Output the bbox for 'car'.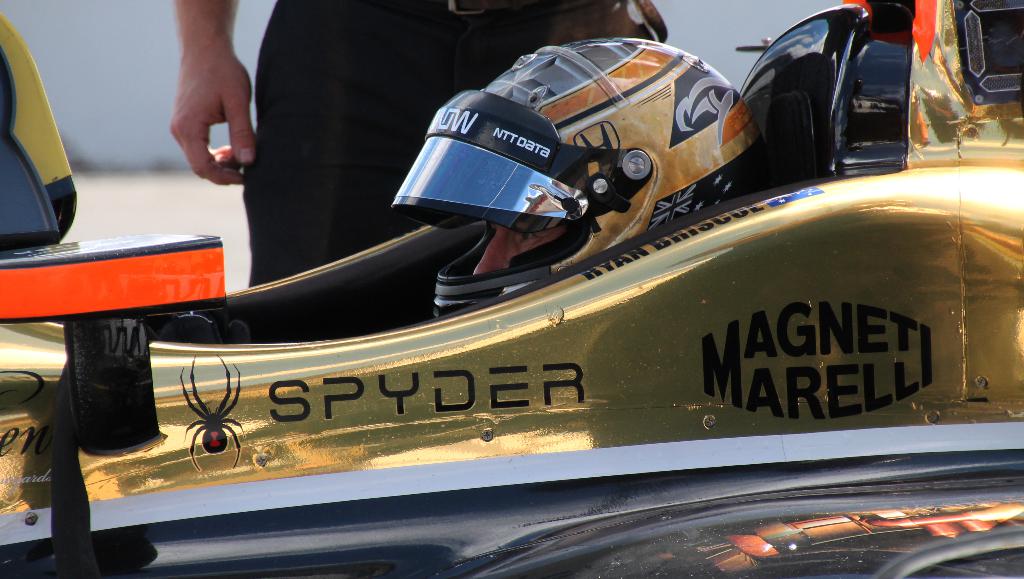
bbox=[0, 0, 1023, 578].
